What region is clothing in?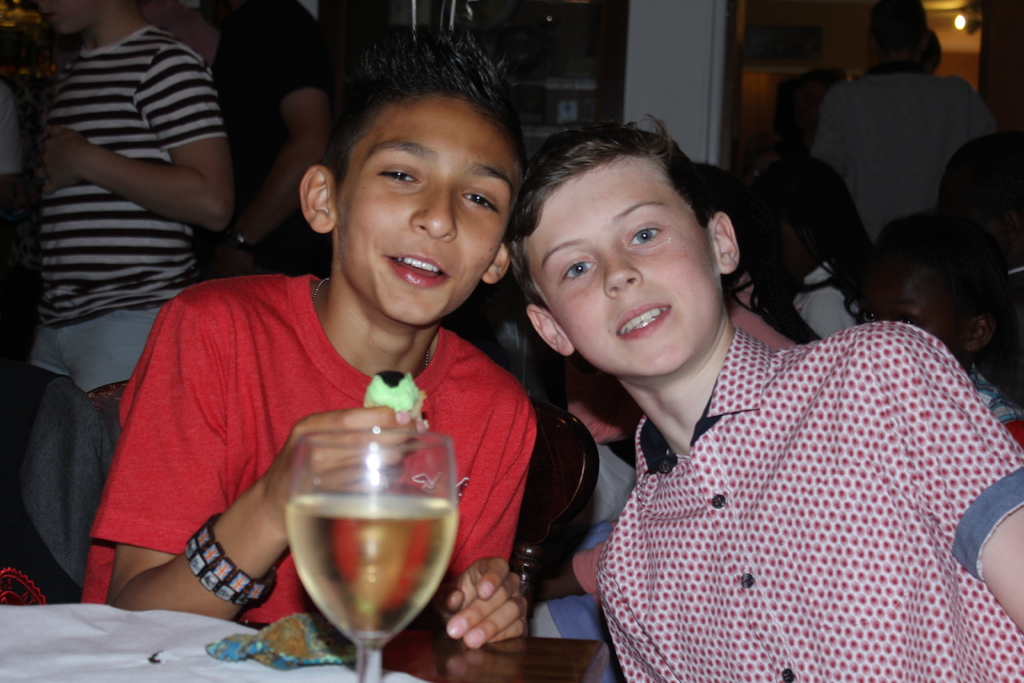
box(94, 255, 515, 632).
